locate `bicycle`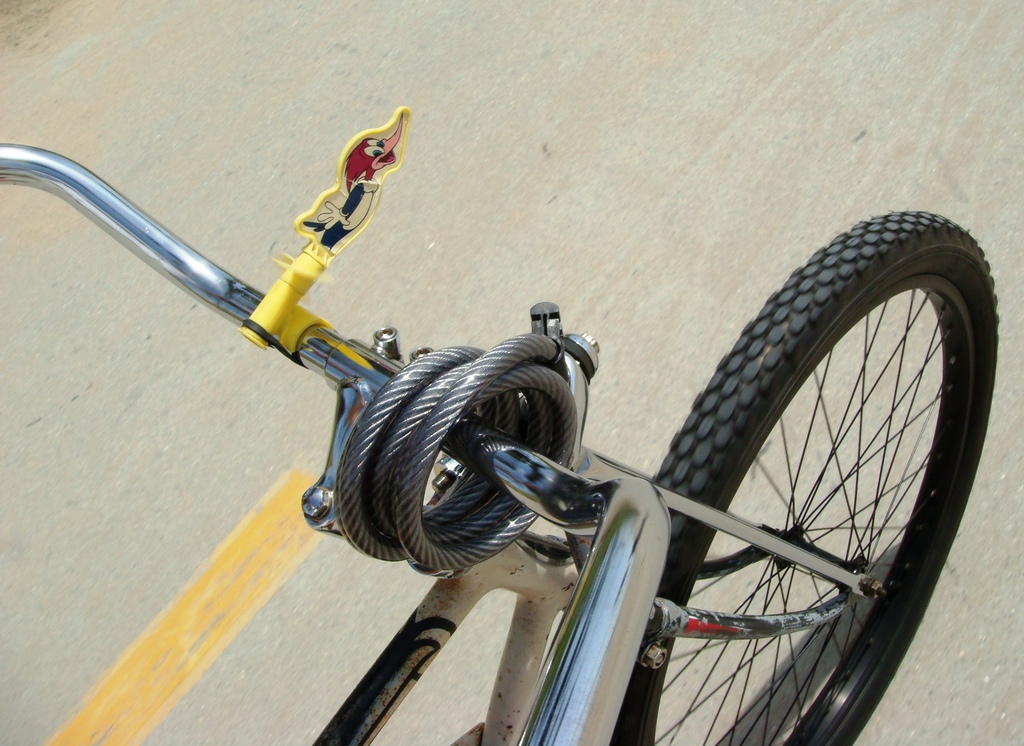
[left=0, top=42, right=985, bottom=745]
